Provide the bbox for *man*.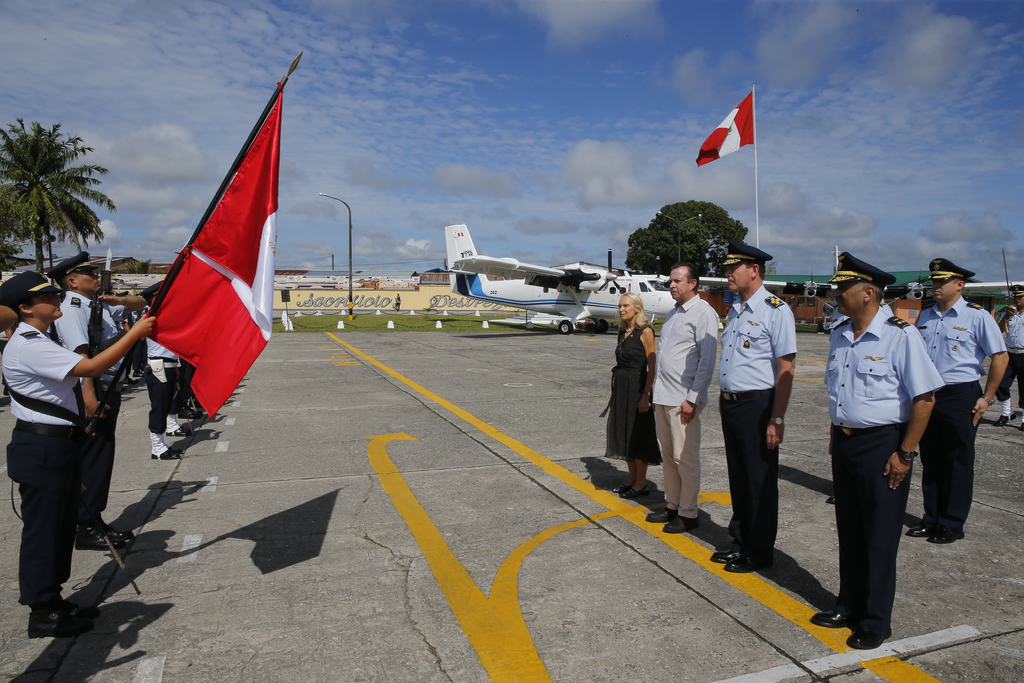
[x1=0, y1=270, x2=152, y2=638].
